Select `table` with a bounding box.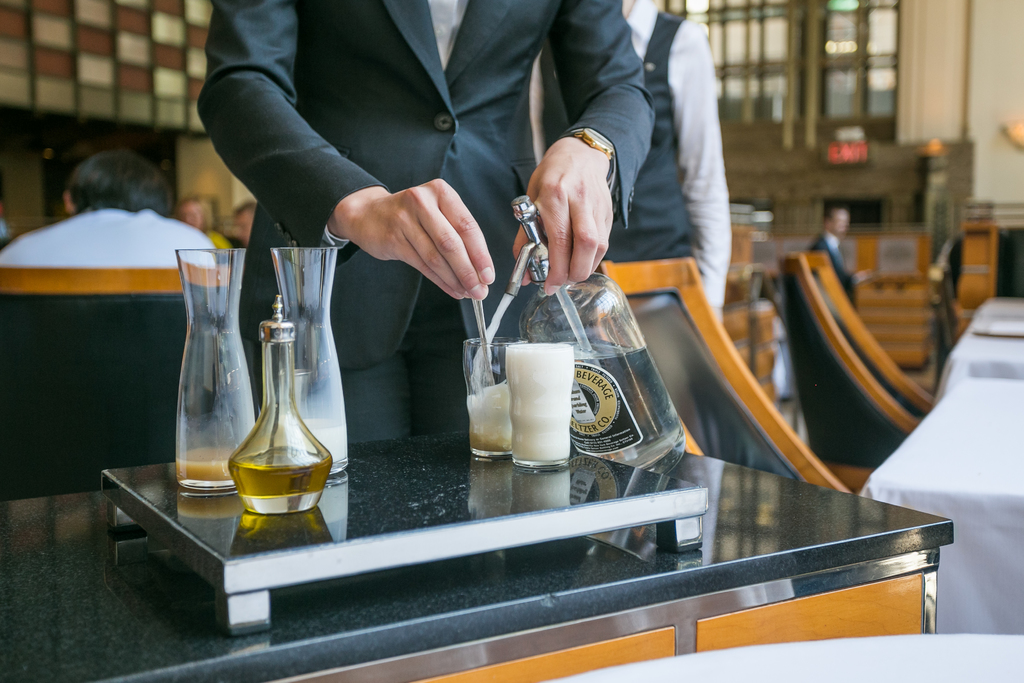
BBox(4, 433, 956, 682).
